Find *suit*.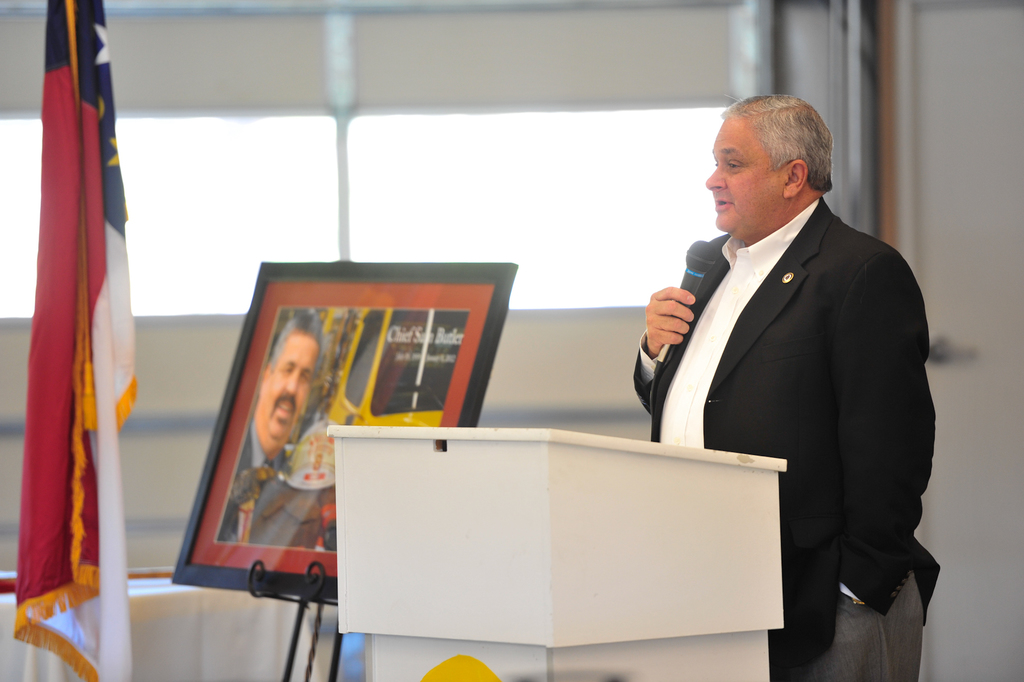
bbox=[623, 194, 945, 681].
